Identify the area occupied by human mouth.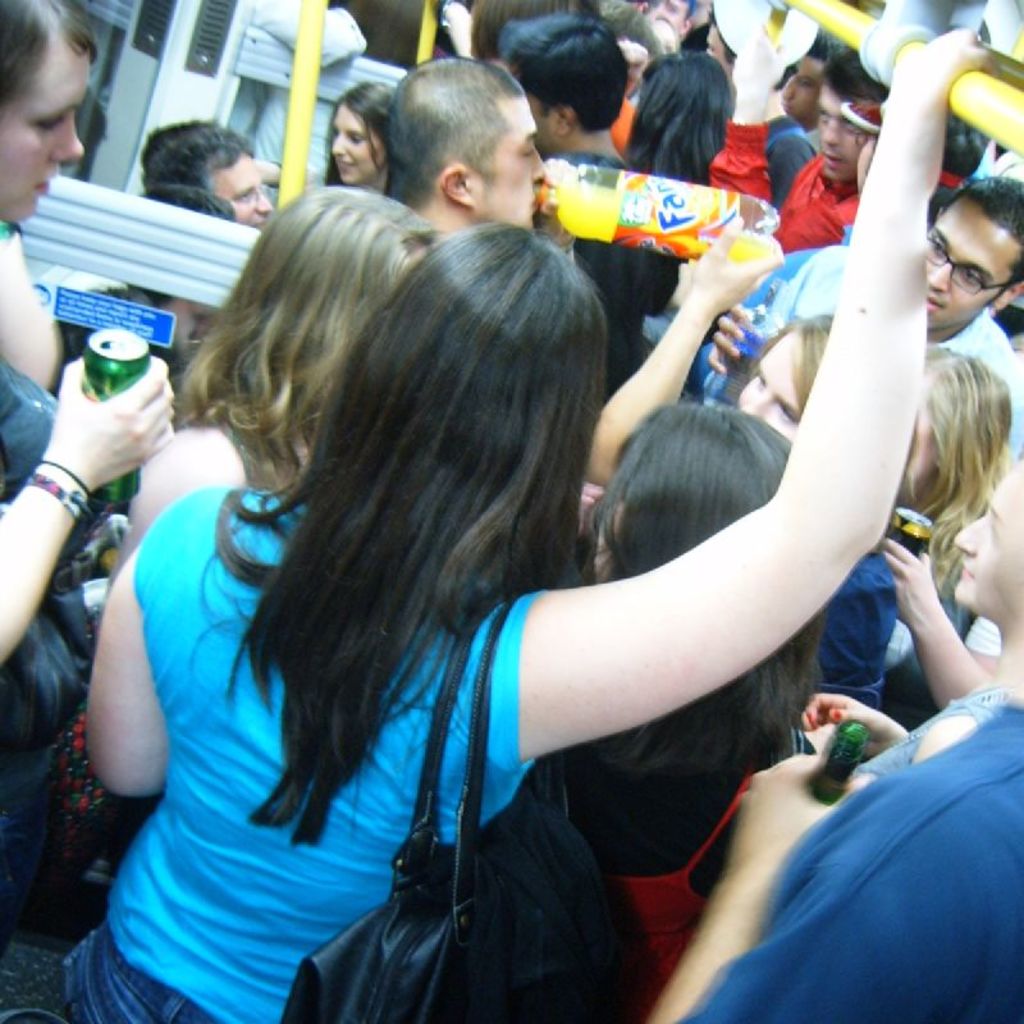
Area: rect(964, 564, 970, 582).
